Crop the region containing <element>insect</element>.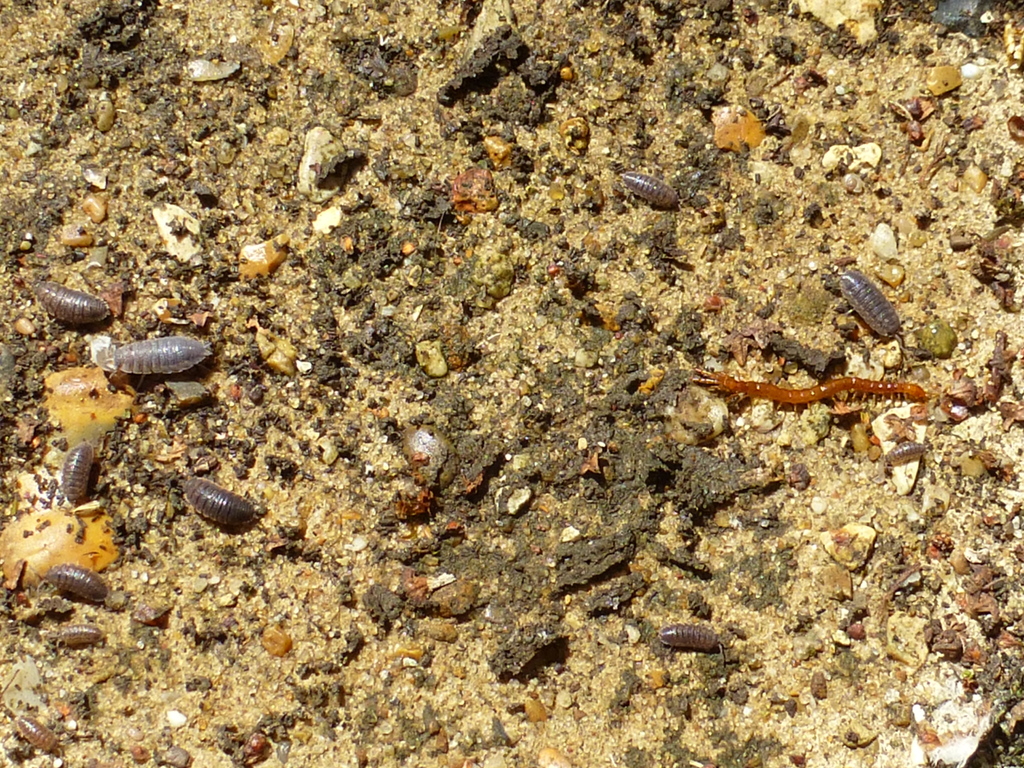
Crop region: 29, 280, 114, 323.
